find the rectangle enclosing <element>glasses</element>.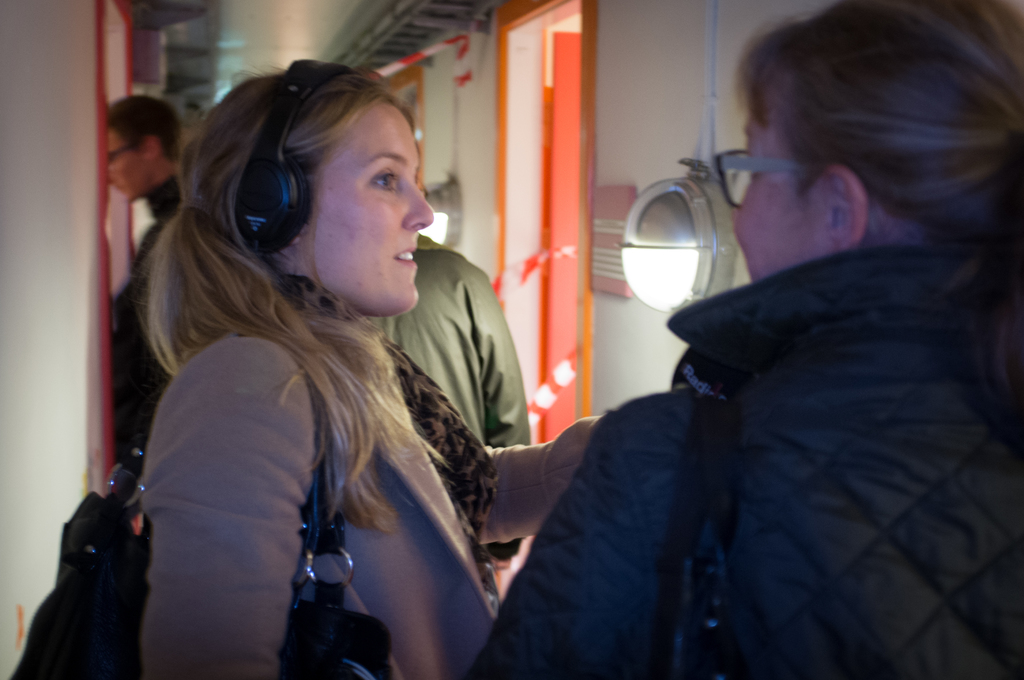
[712, 150, 868, 229].
